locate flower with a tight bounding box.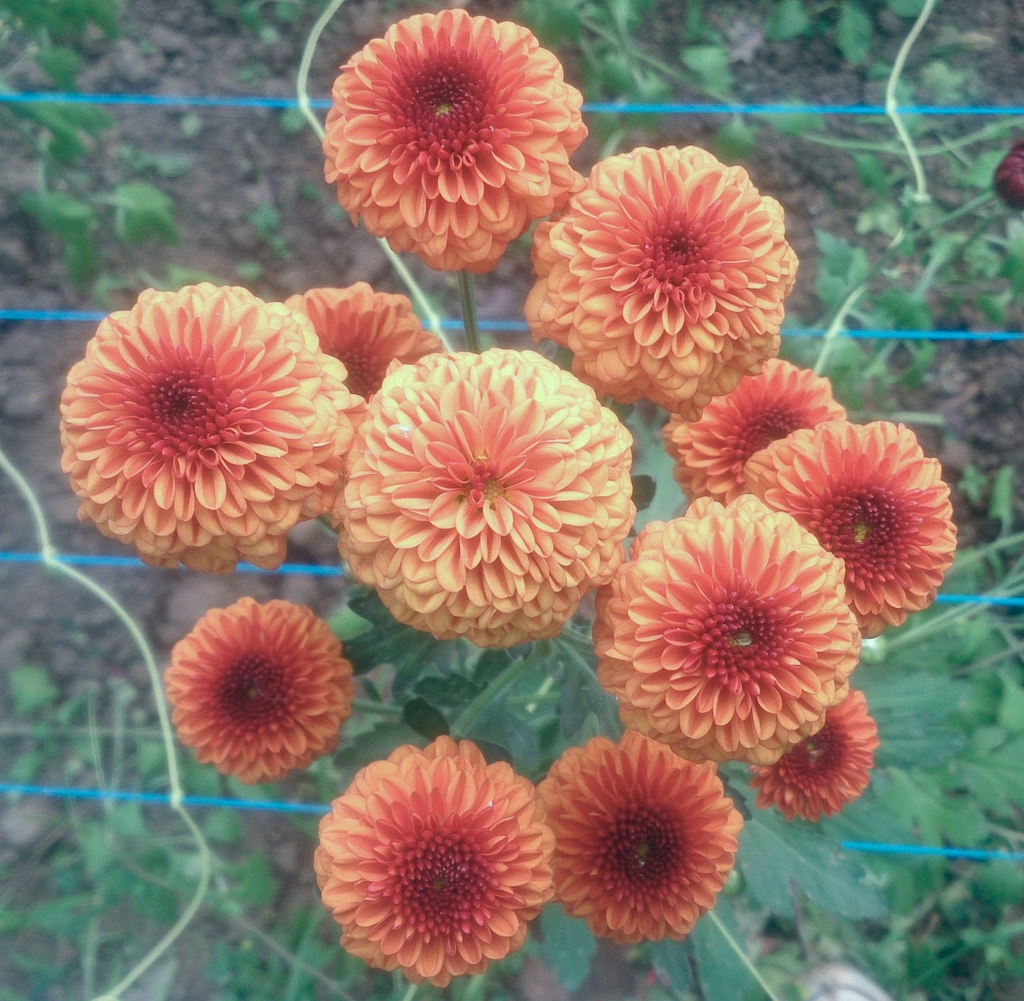
region(522, 140, 795, 419).
